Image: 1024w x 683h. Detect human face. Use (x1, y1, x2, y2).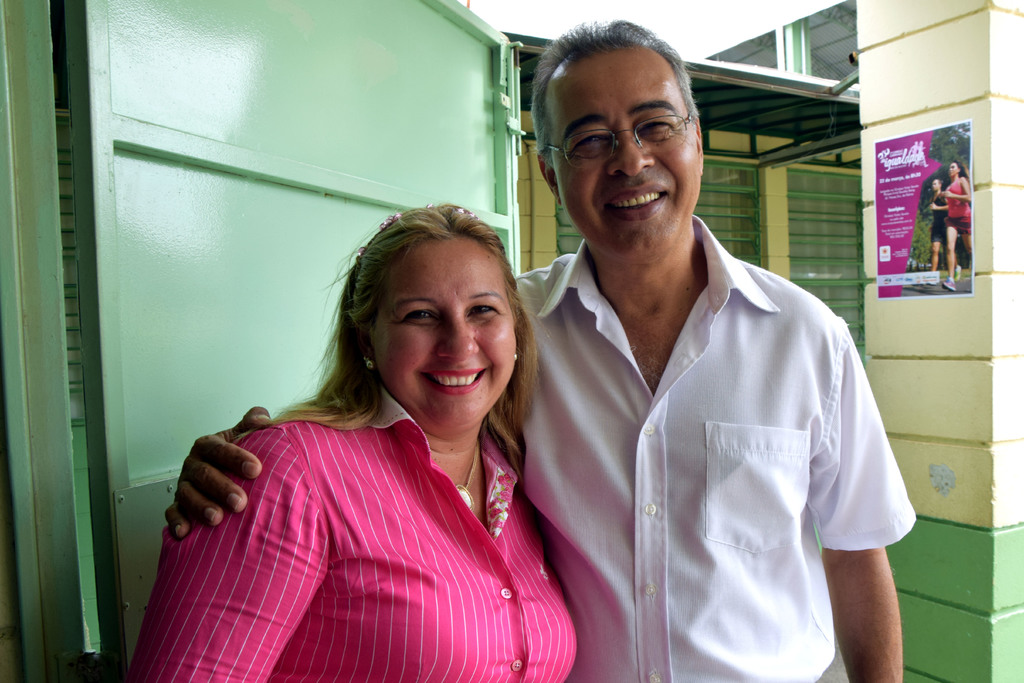
(372, 242, 518, 427).
